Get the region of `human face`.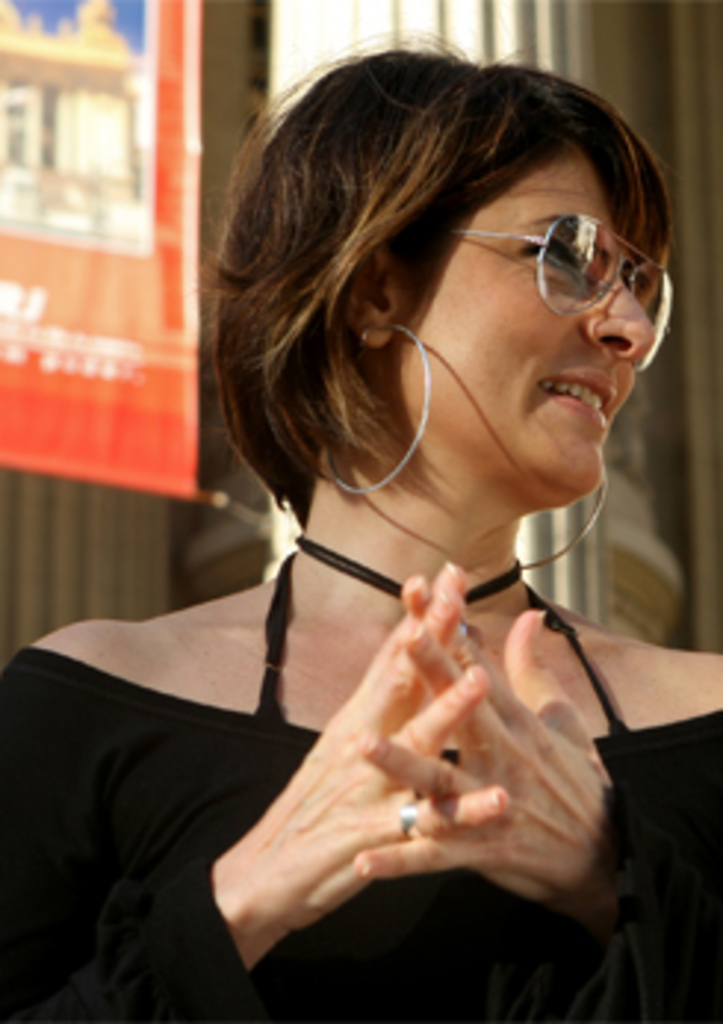
box(392, 142, 655, 505).
